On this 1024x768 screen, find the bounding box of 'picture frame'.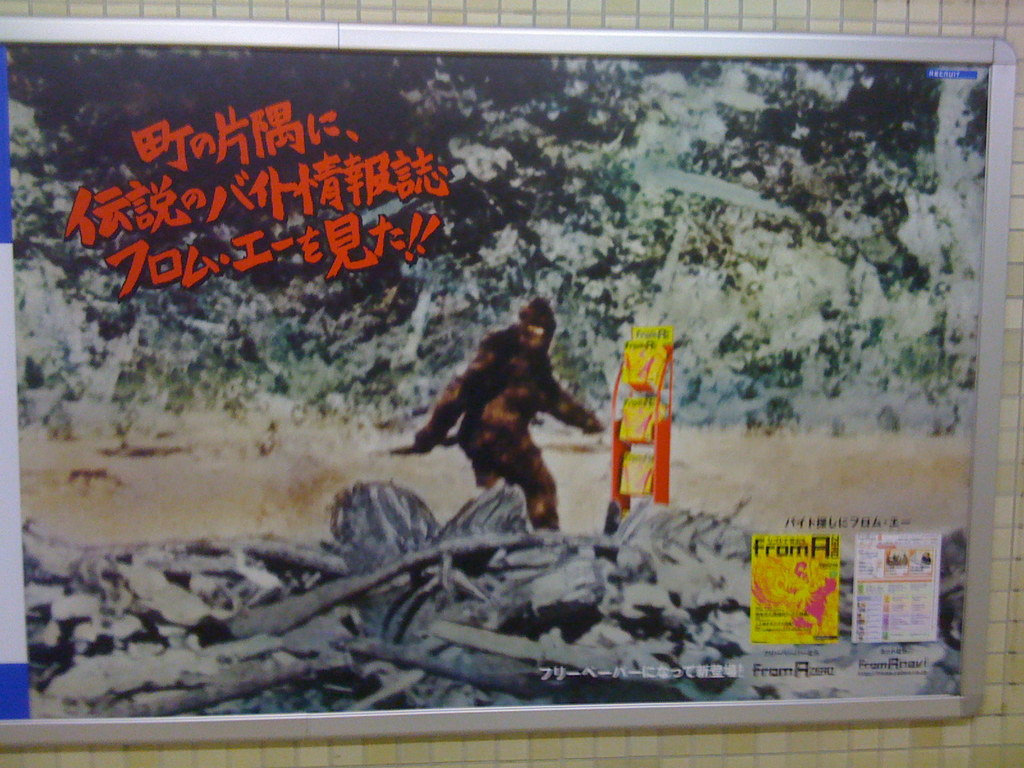
Bounding box: [x1=0, y1=16, x2=1012, y2=745].
